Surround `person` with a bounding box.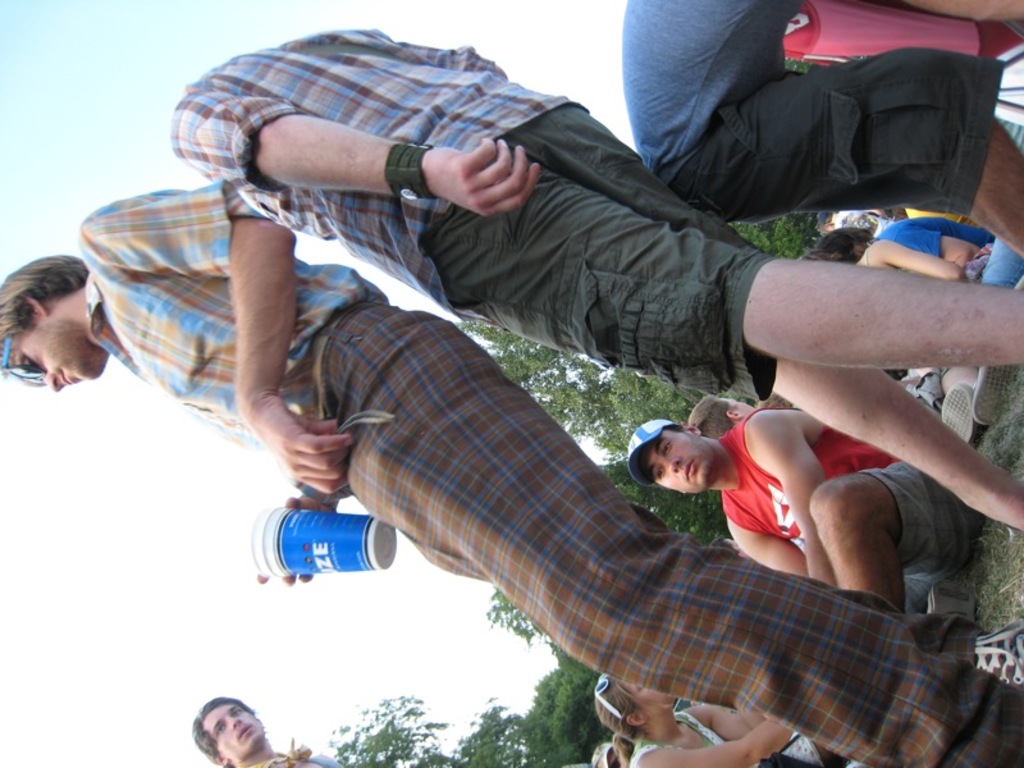
bbox=(187, 700, 340, 767).
